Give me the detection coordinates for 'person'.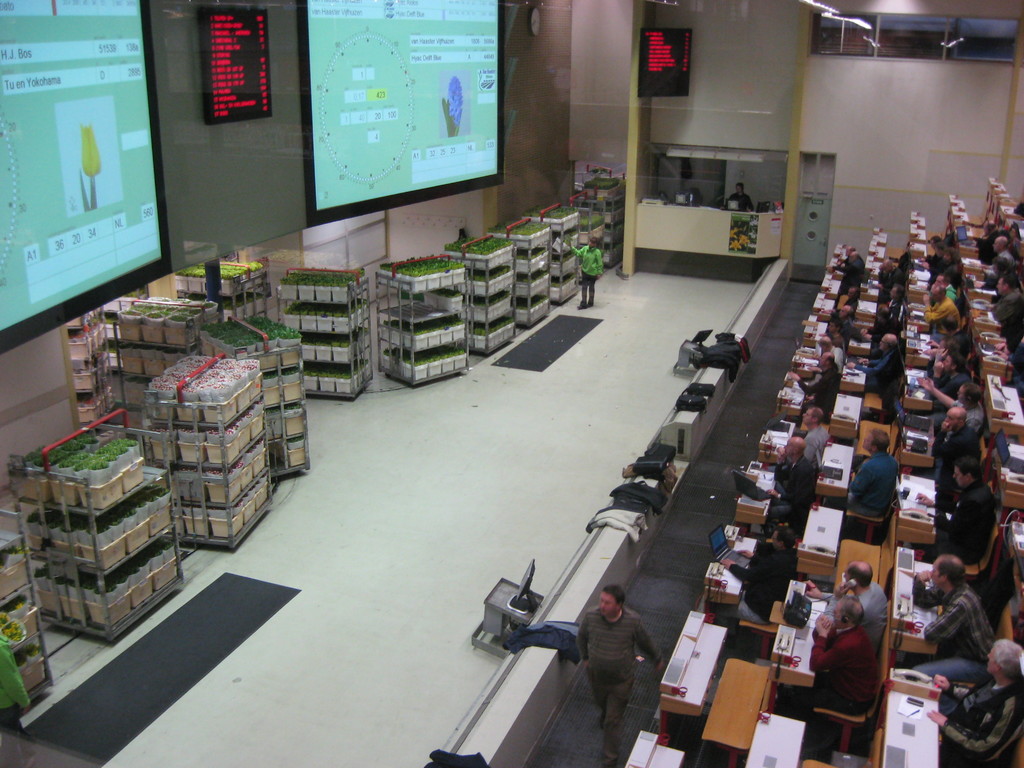
bbox=[574, 582, 659, 755].
